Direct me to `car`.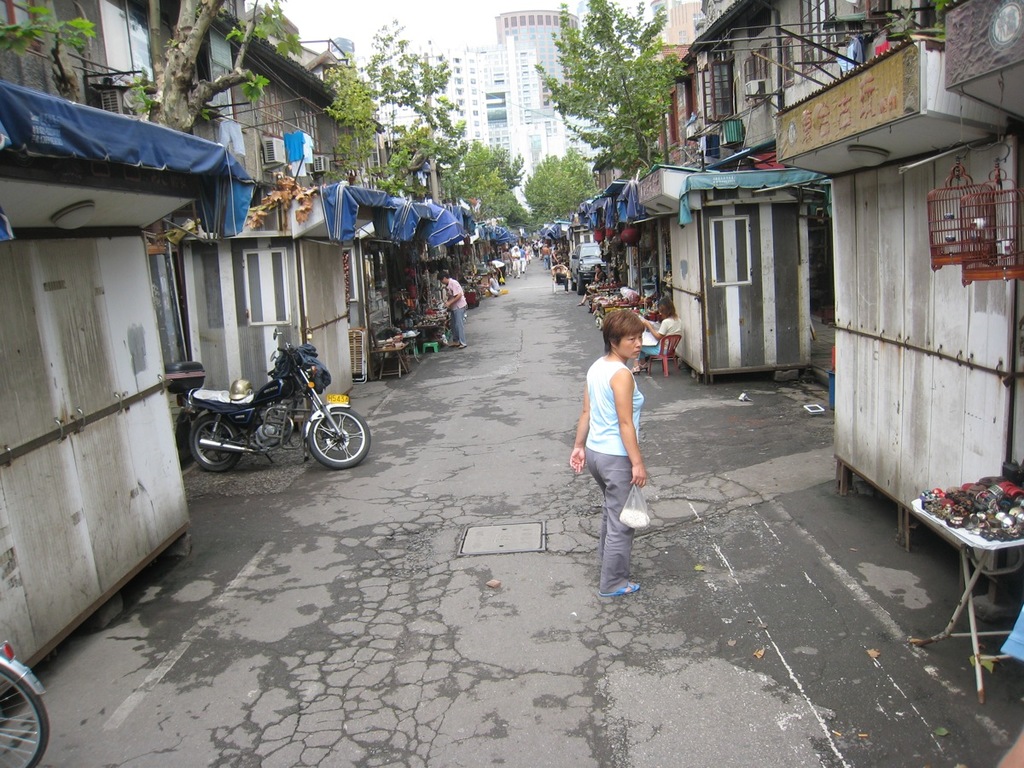
Direction: (left=569, top=245, right=607, bottom=294).
